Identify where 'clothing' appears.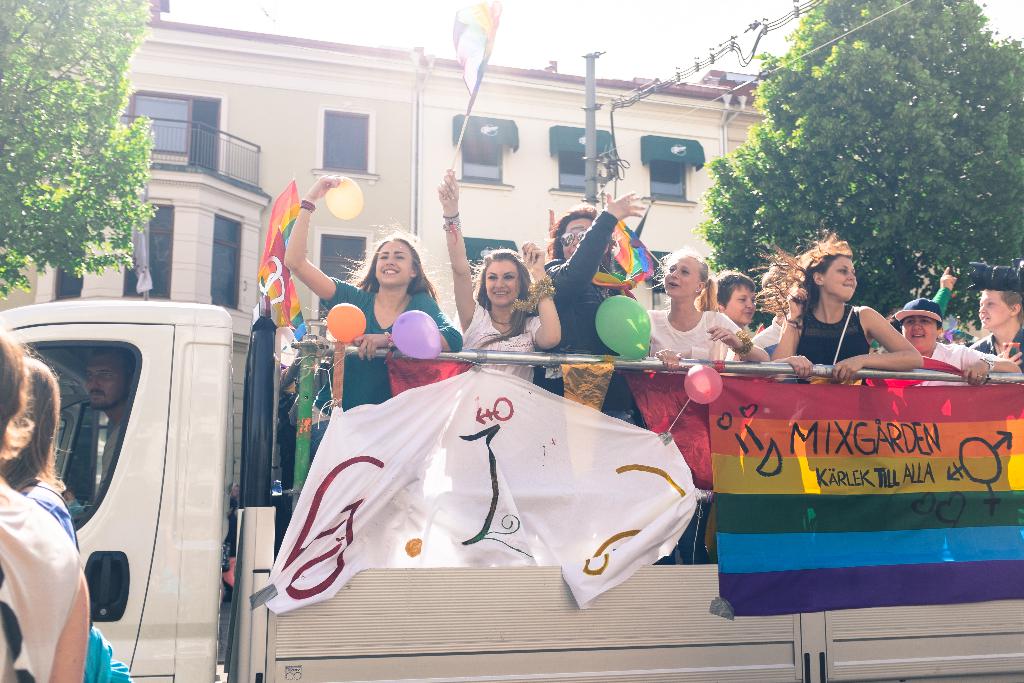
Appears at <box>547,231,673,418</box>.
